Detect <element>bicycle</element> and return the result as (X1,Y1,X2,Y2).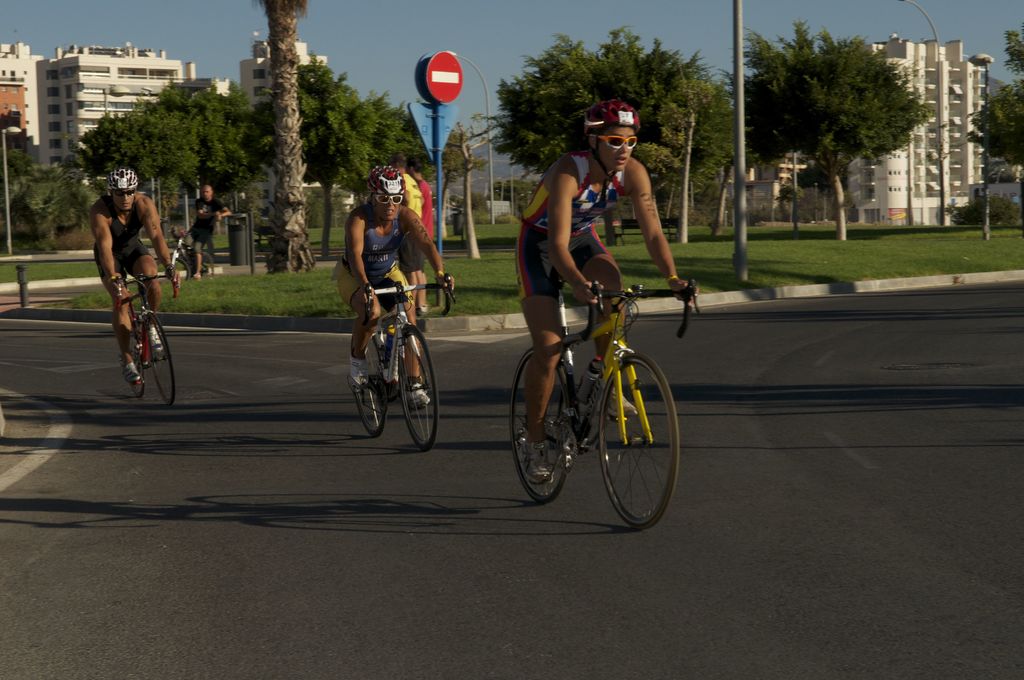
(507,244,692,537).
